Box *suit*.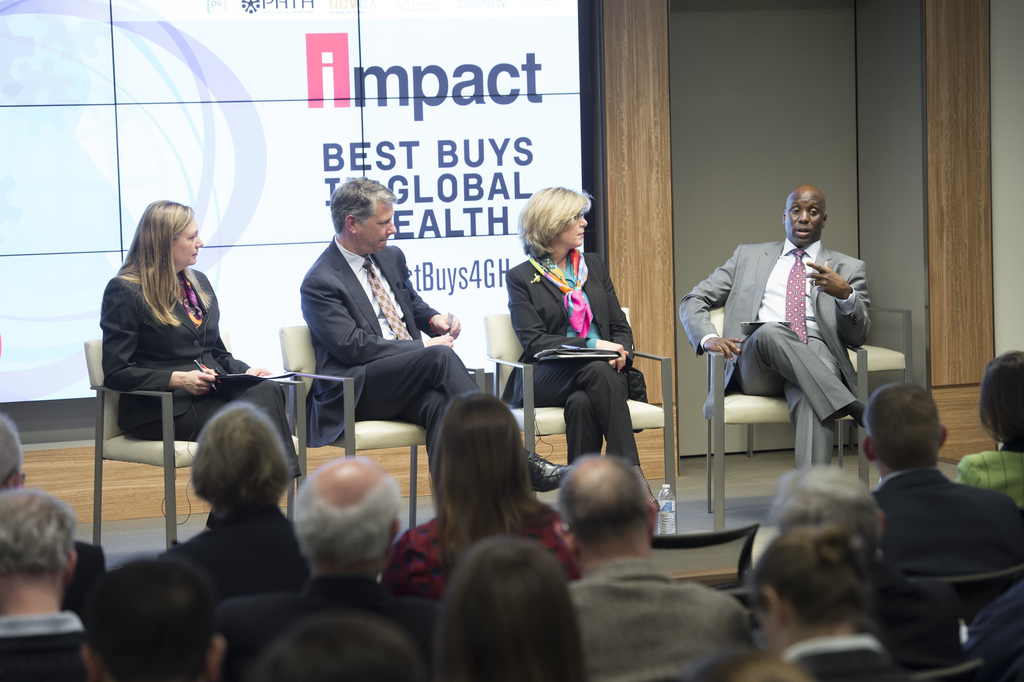
left=499, top=253, right=651, bottom=466.
